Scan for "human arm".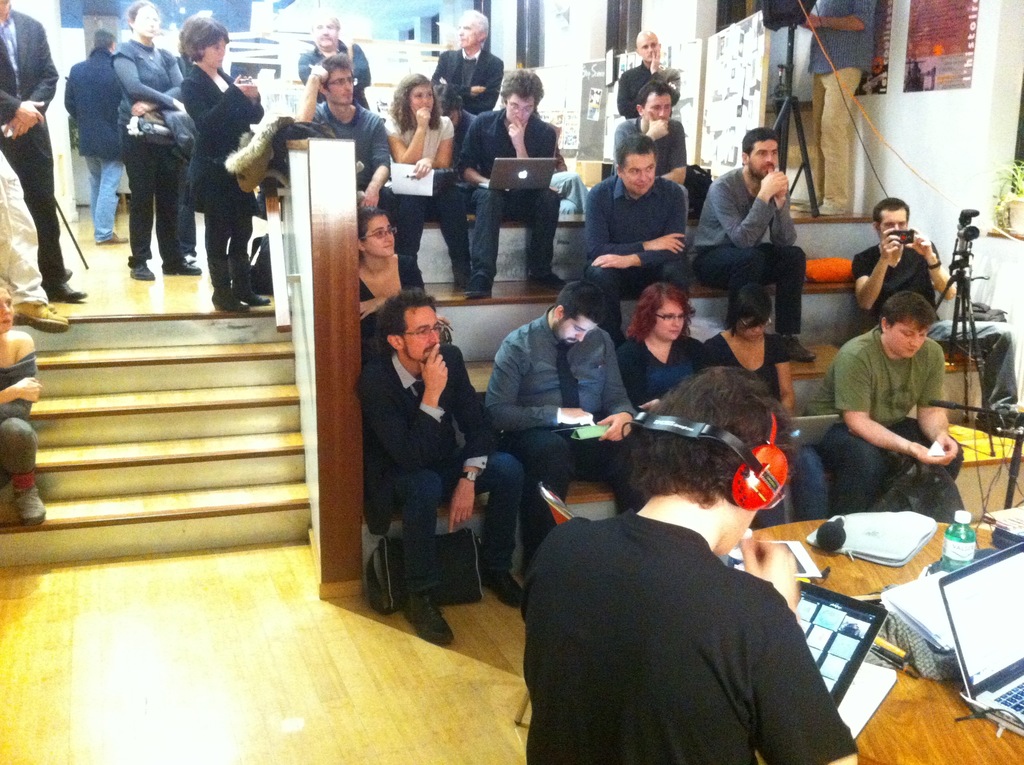
Scan result: bbox=(643, 46, 682, 102).
